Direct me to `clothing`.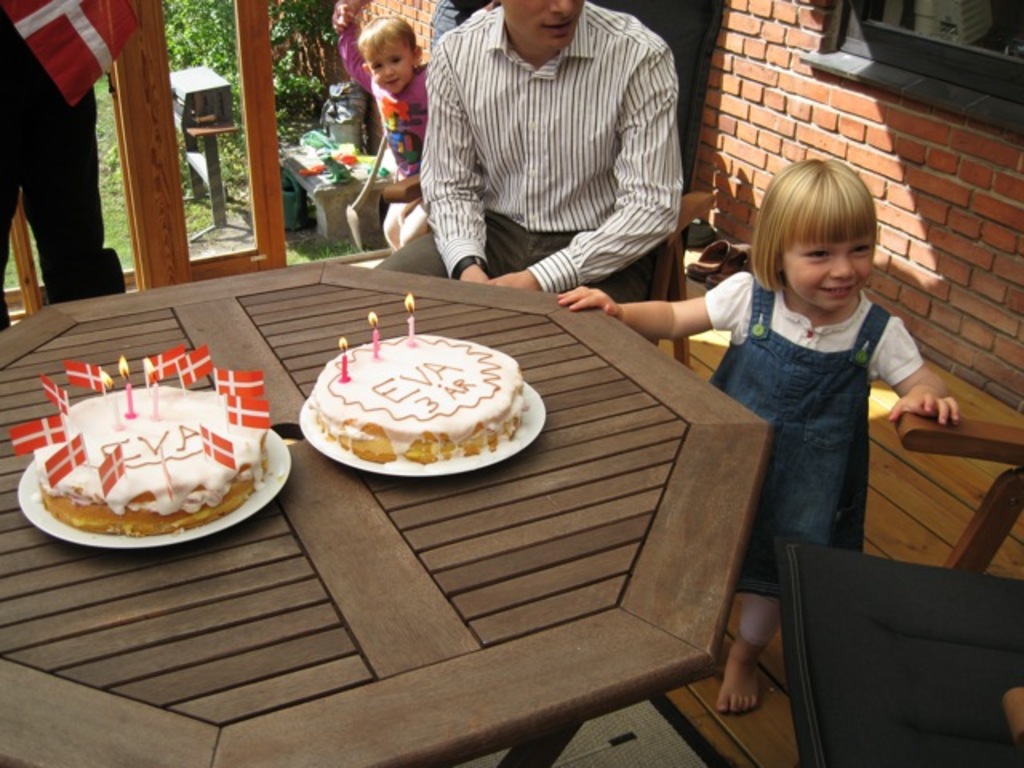
Direction: <bbox>411, 10, 693, 291</bbox>.
